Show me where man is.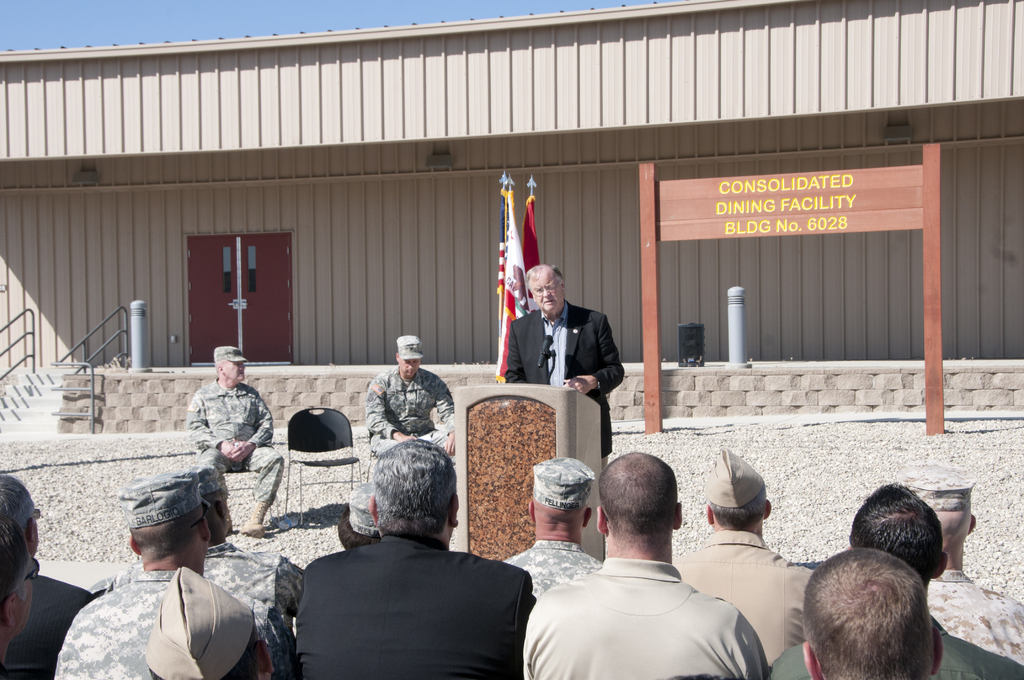
man is at [x1=172, y1=350, x2=269, y2=509].
